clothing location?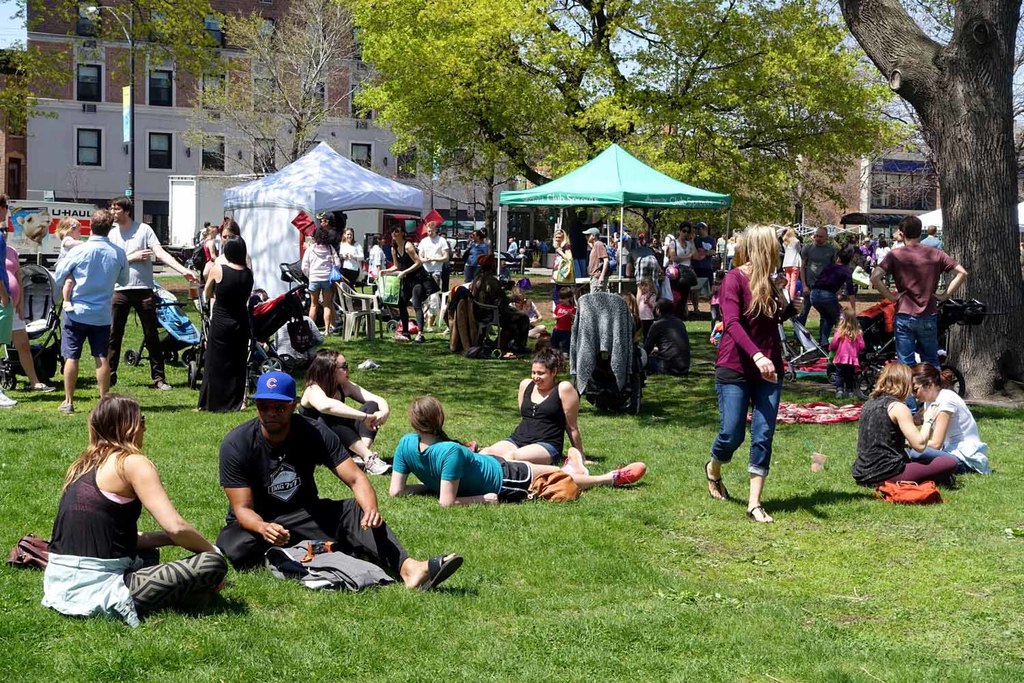
515/381/571/456
